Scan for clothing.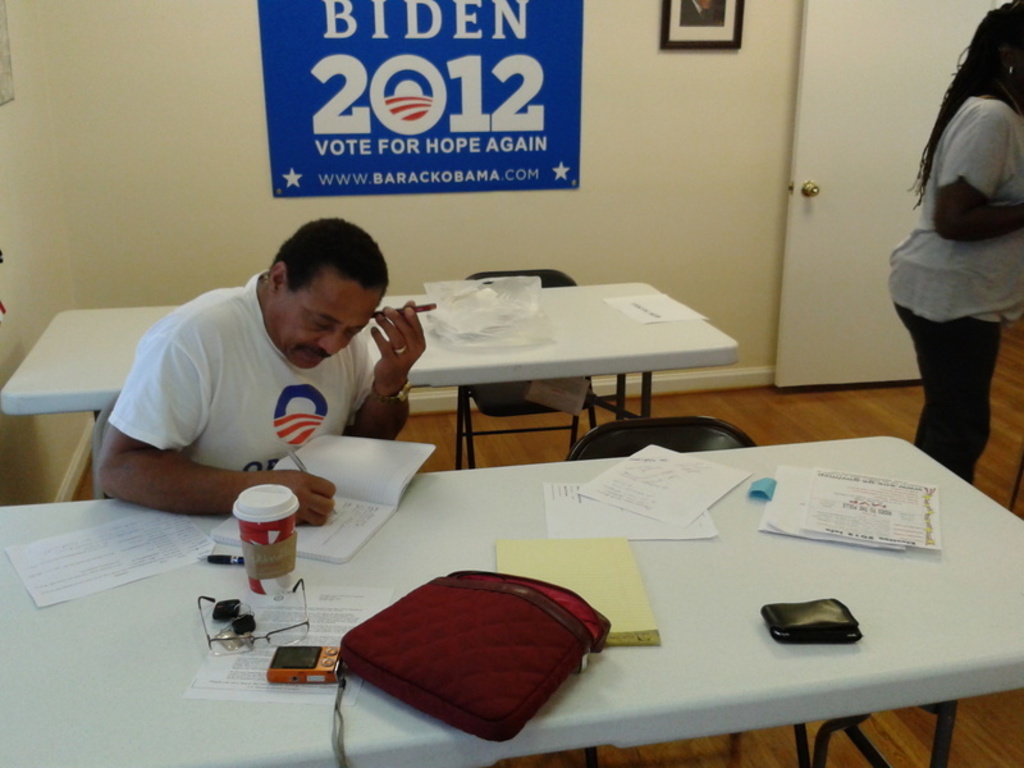
Scan result: left=92, top=266, right=374, bottom=508.
